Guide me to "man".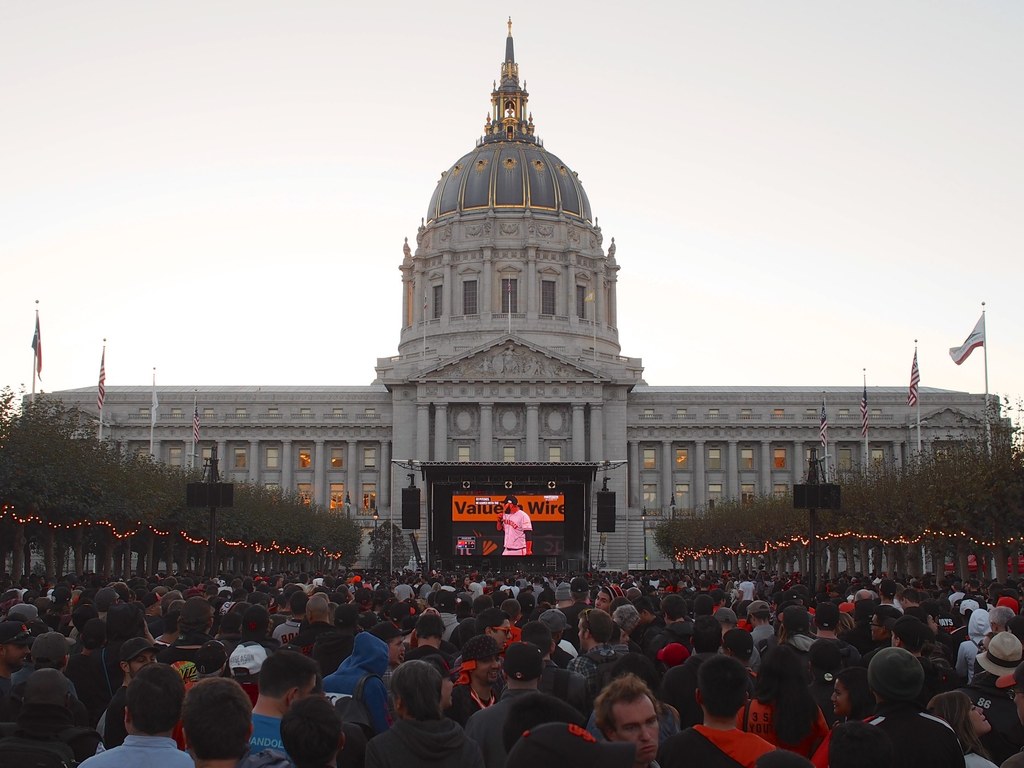
Guidance: 493 493 532 553.
